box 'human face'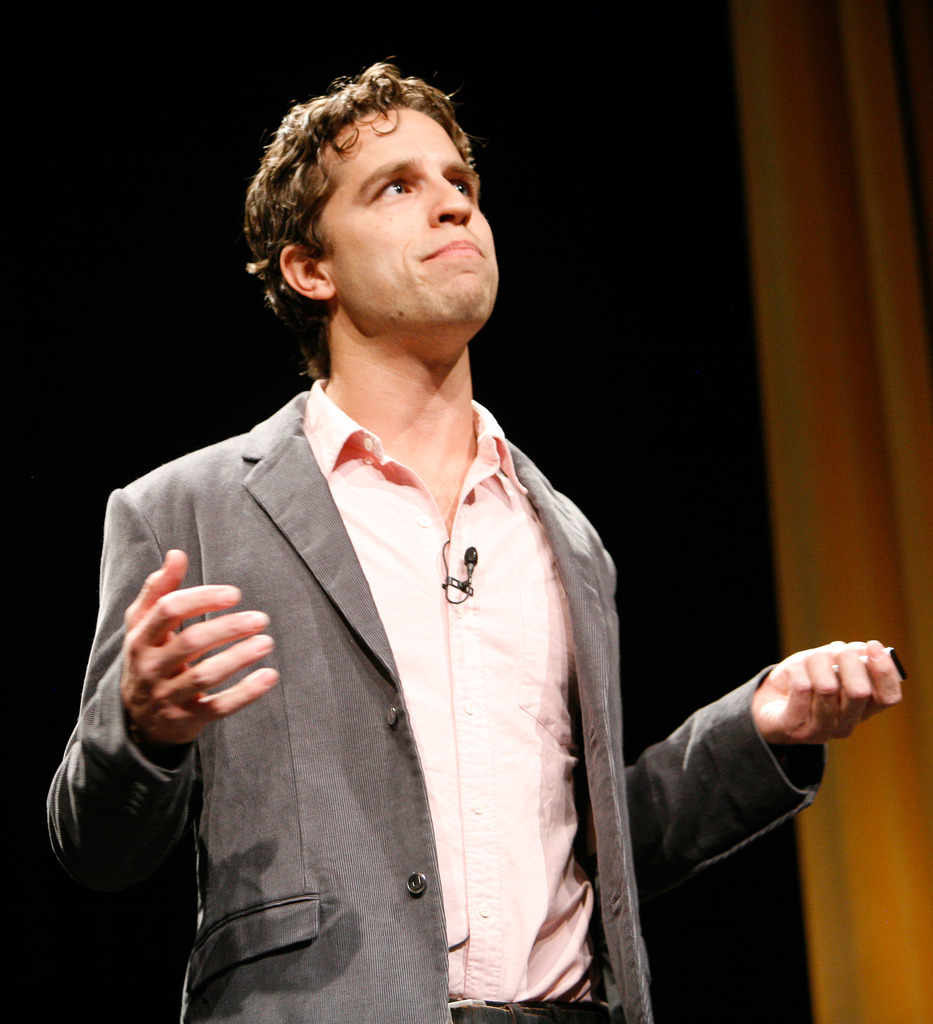
pyautogui.locateOnScreen(321, 102, 508, 326)
